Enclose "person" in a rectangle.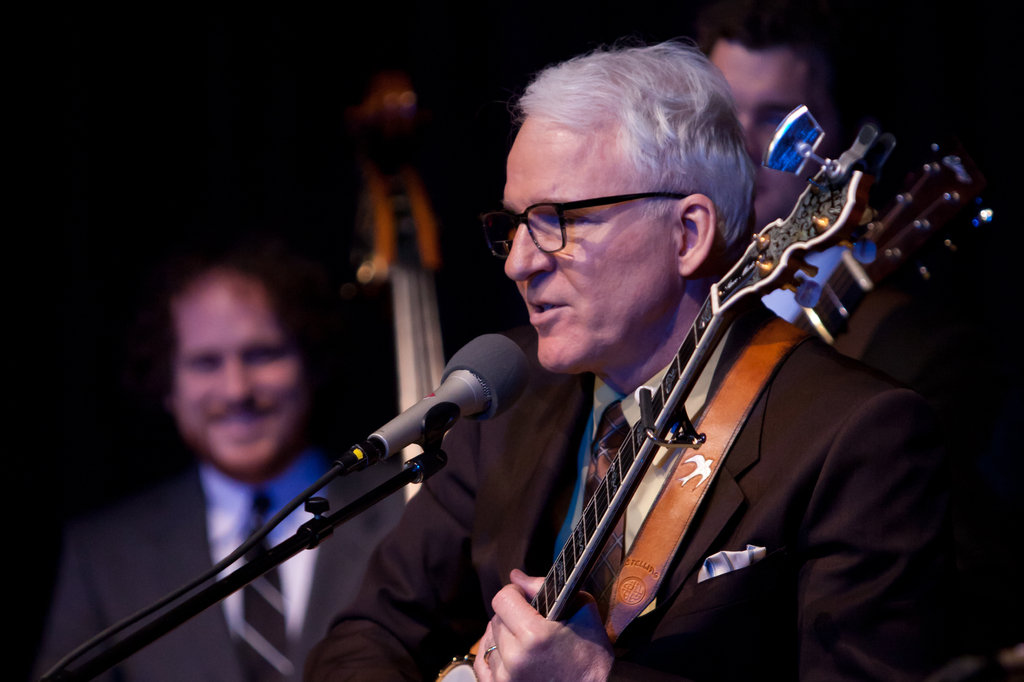
[left=45, top=263, right=411, bottom=681].
